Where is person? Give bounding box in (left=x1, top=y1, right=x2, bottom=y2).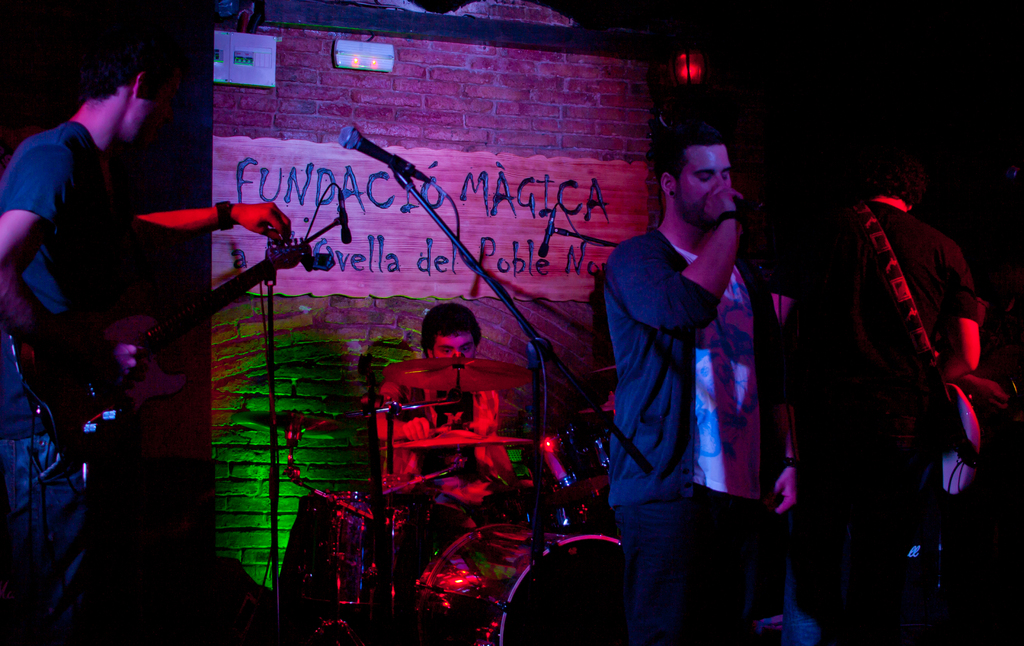
(left=772, top=133, right=985, bottom=645).
